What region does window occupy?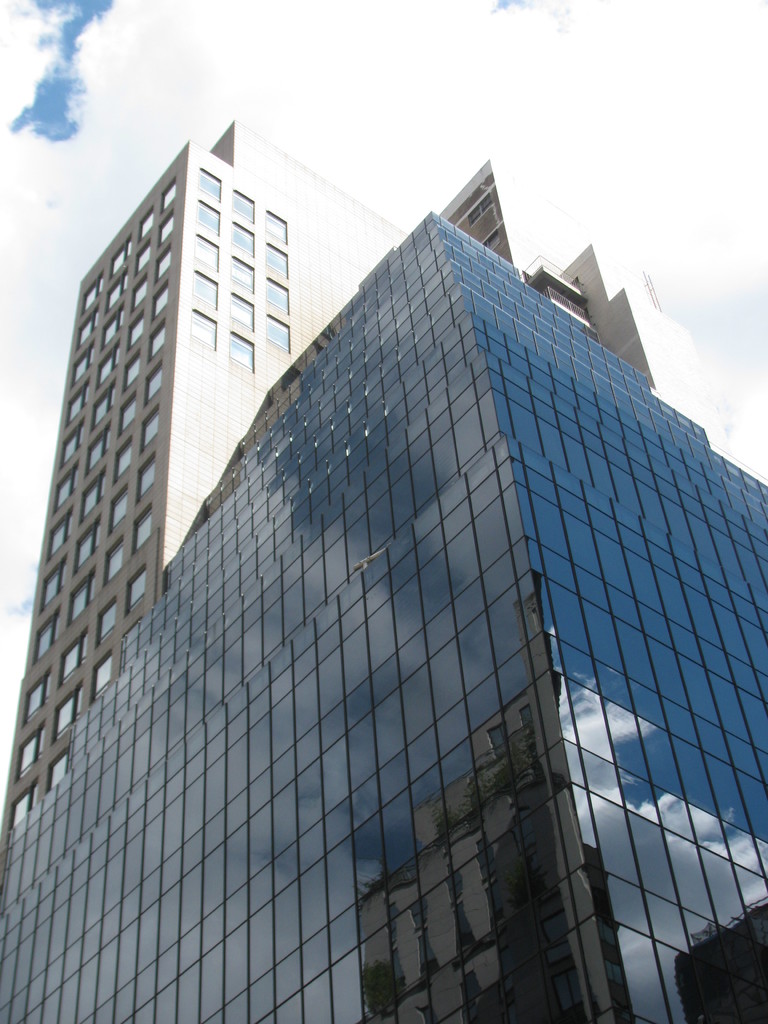
l=193, t=271, r=218, b=310.
